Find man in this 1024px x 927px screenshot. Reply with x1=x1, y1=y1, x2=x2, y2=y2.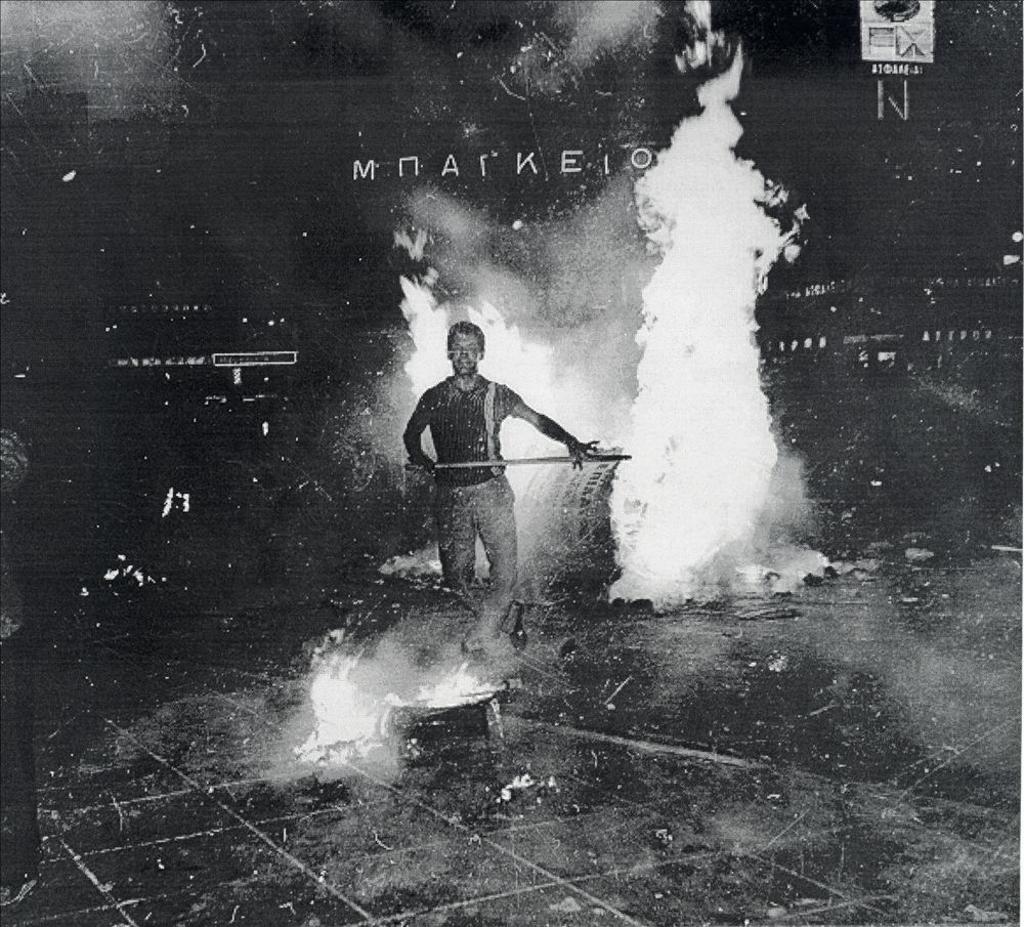
x1=399, y1=312, x2=612, y2=613.
